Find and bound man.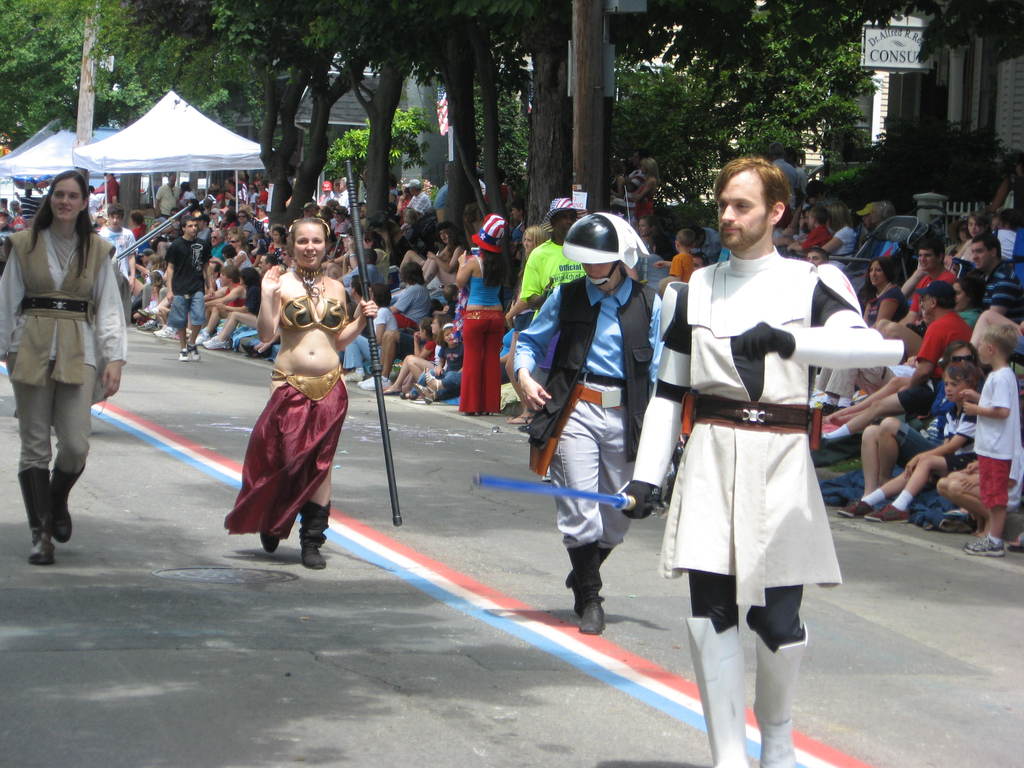
Bound: rect(521, 195, 586, 481).
